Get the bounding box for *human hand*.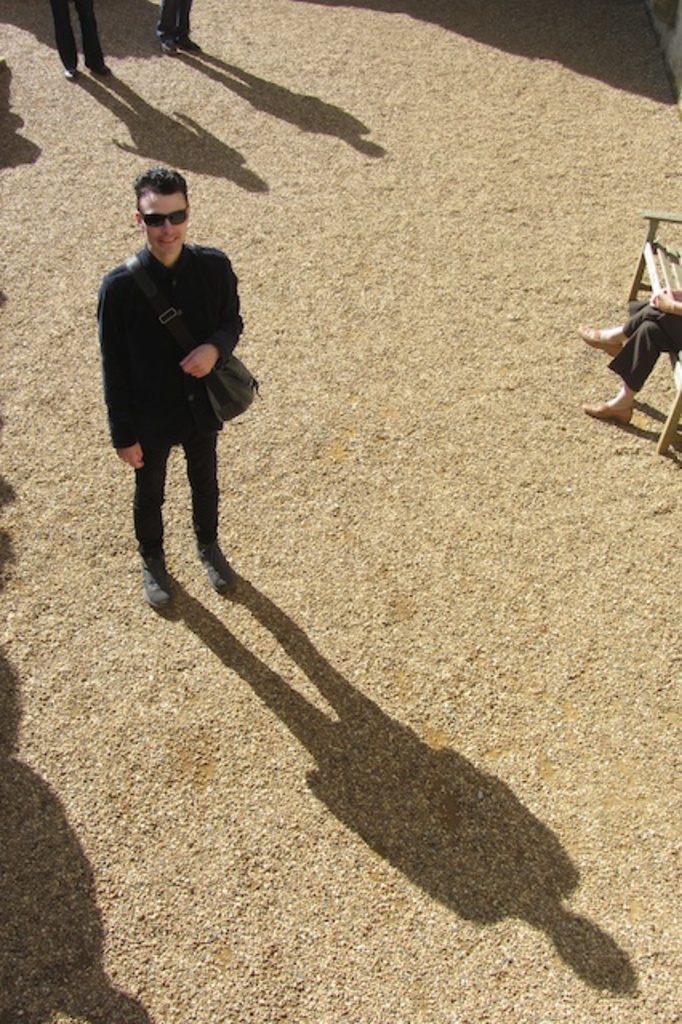
(178, 346, 211, 381).
